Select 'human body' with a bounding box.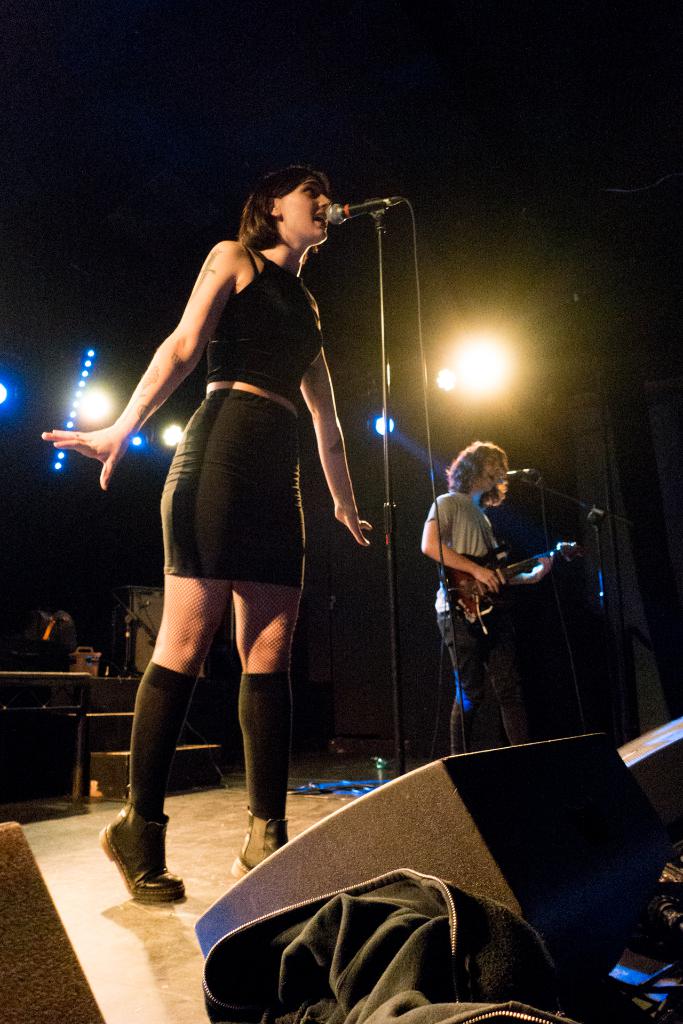
x1=103, y1=128, x2=363, y2=895.
